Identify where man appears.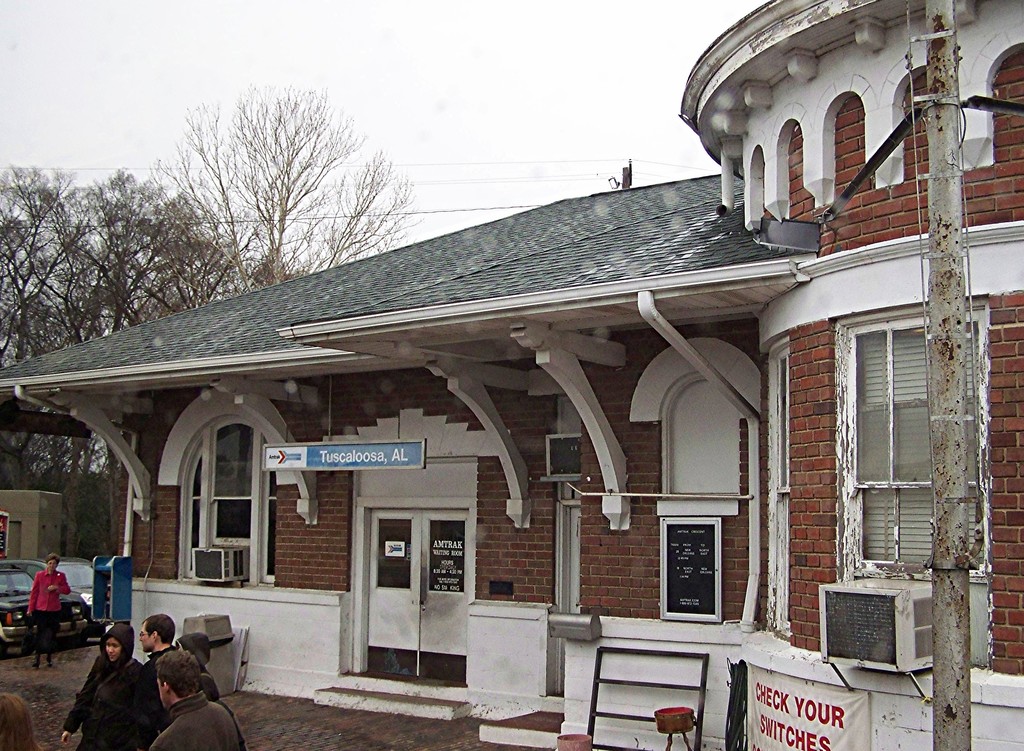
Appears at box=[142, 650, 252, 750].
